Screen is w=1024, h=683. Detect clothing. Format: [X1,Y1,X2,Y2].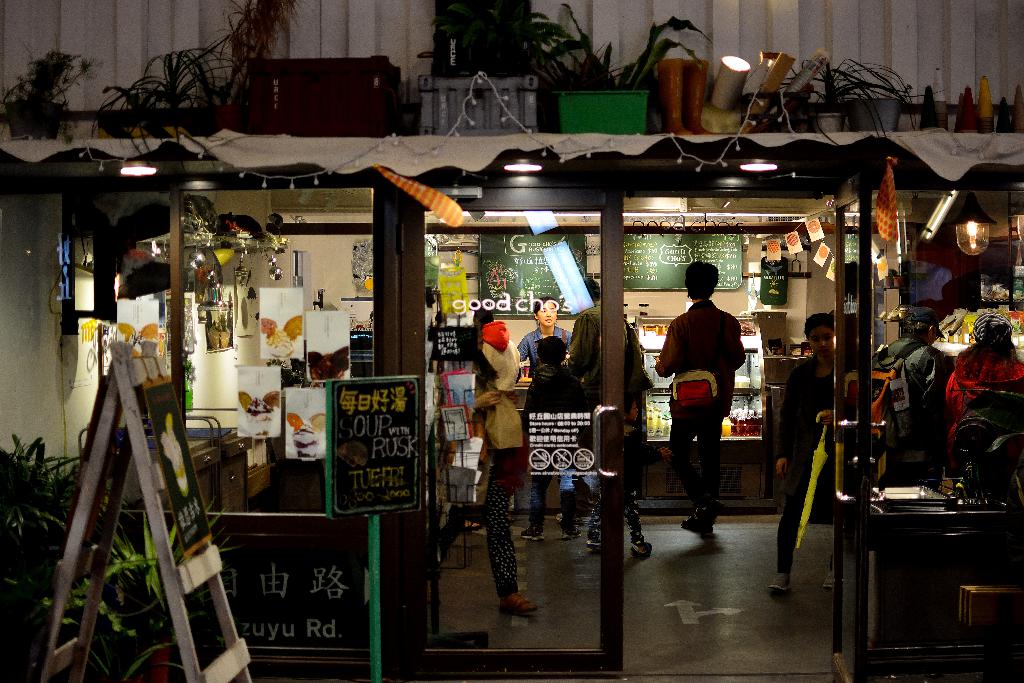
[563,296,667,419].
